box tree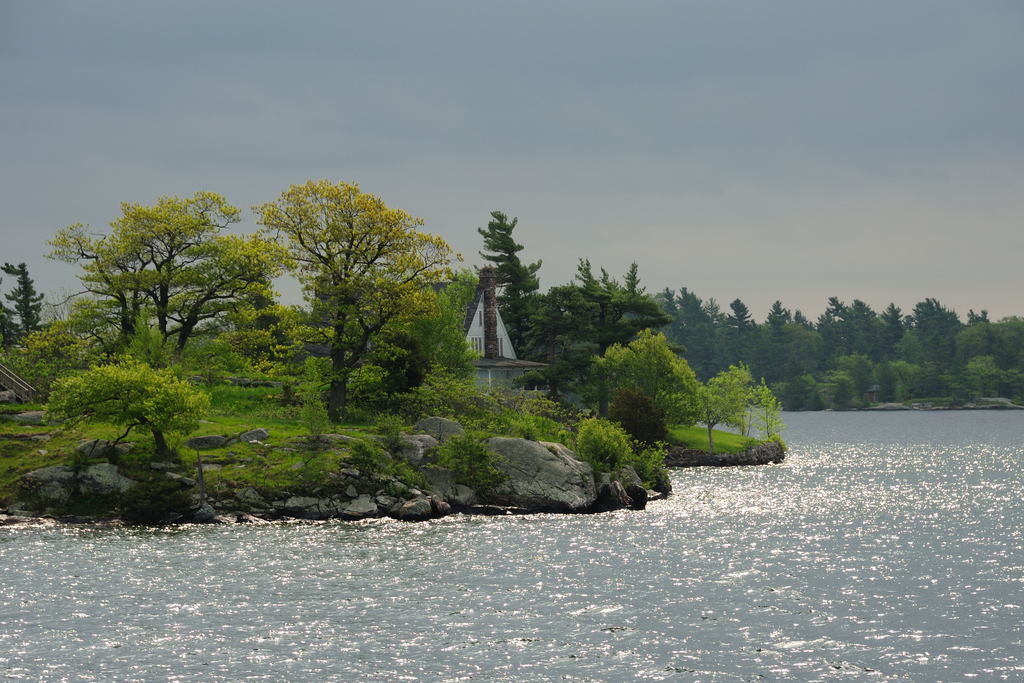
locate(470, 206, 545, 356)
